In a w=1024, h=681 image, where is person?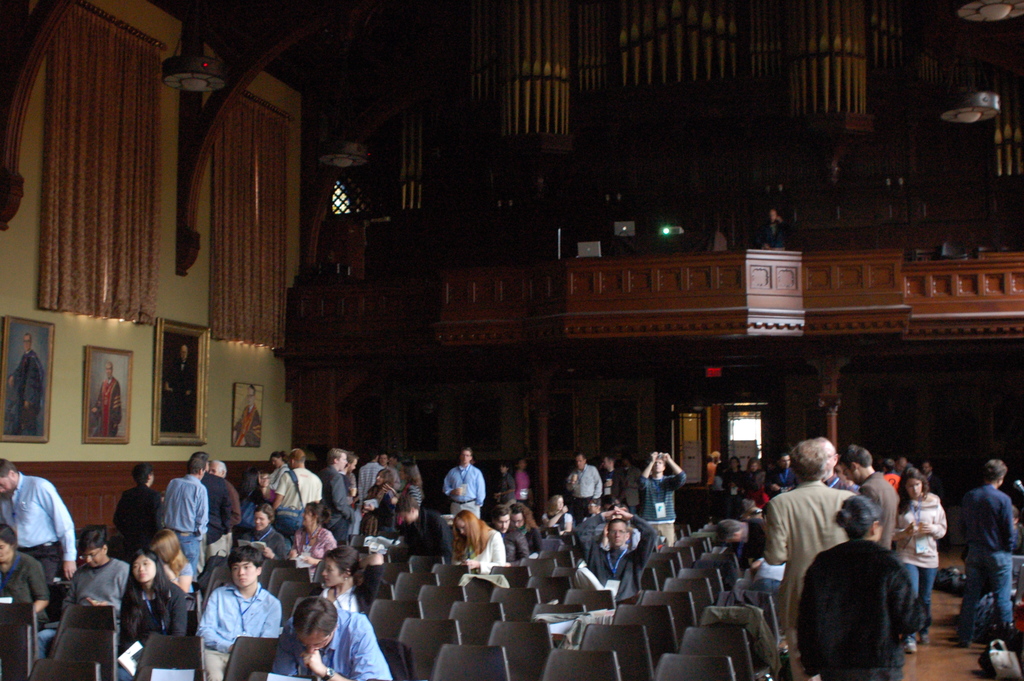
[567, 452, 601, 524].
